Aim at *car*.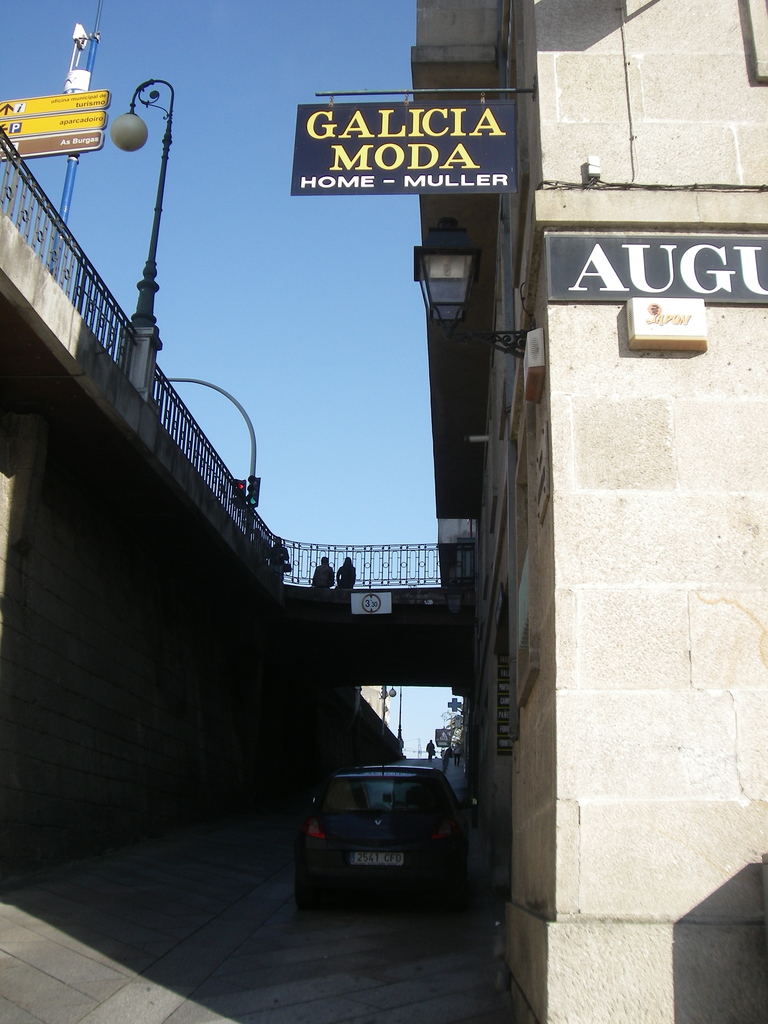
Aimed at <bbox>291, 752, 481, 908</bbox>.
